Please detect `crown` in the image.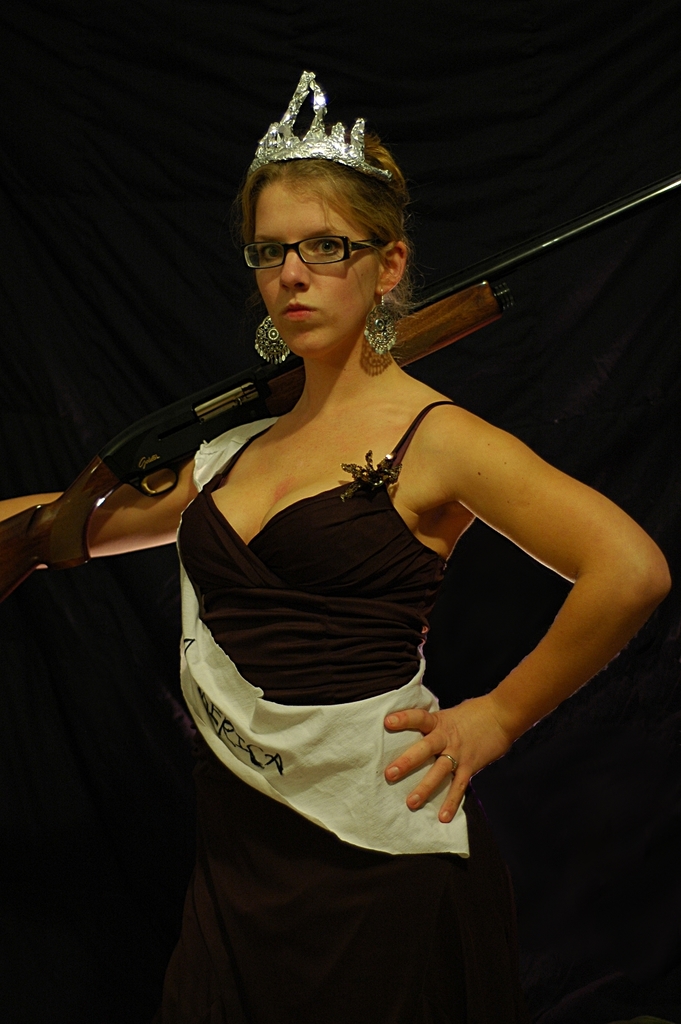
{"left": 240, "top": 69, "right": 396, "bottom": 197}.
